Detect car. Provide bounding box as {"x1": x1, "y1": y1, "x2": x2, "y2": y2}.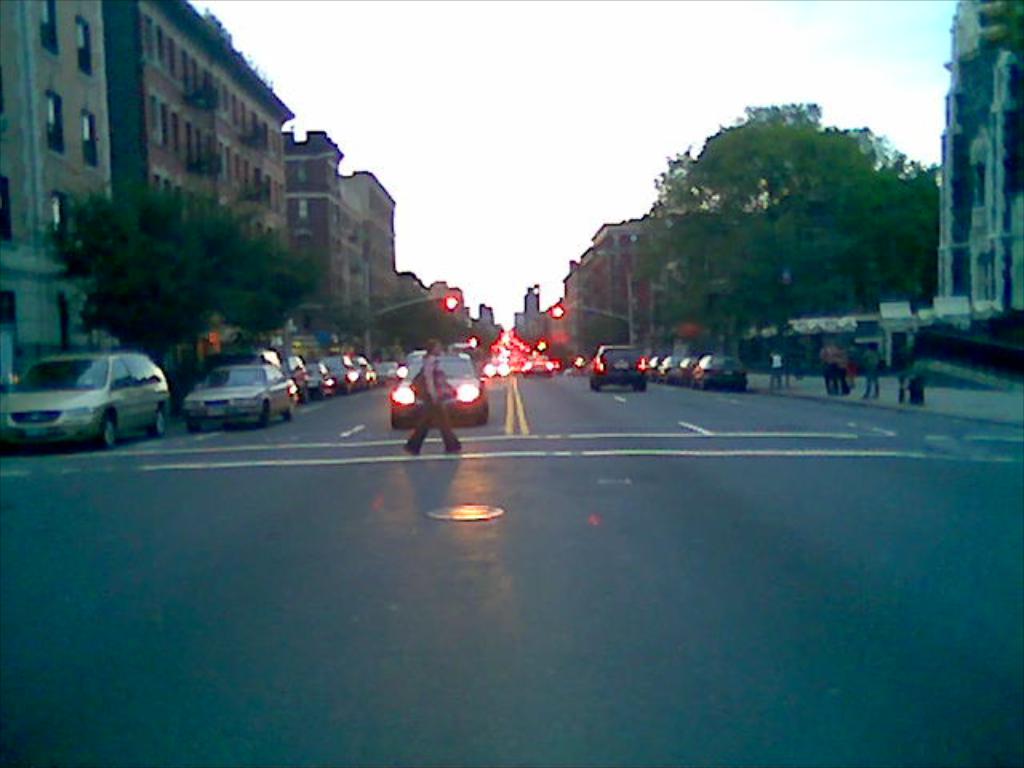
{"x1": 179, "y1": 357, "x2": 299, "y2": 438}.
